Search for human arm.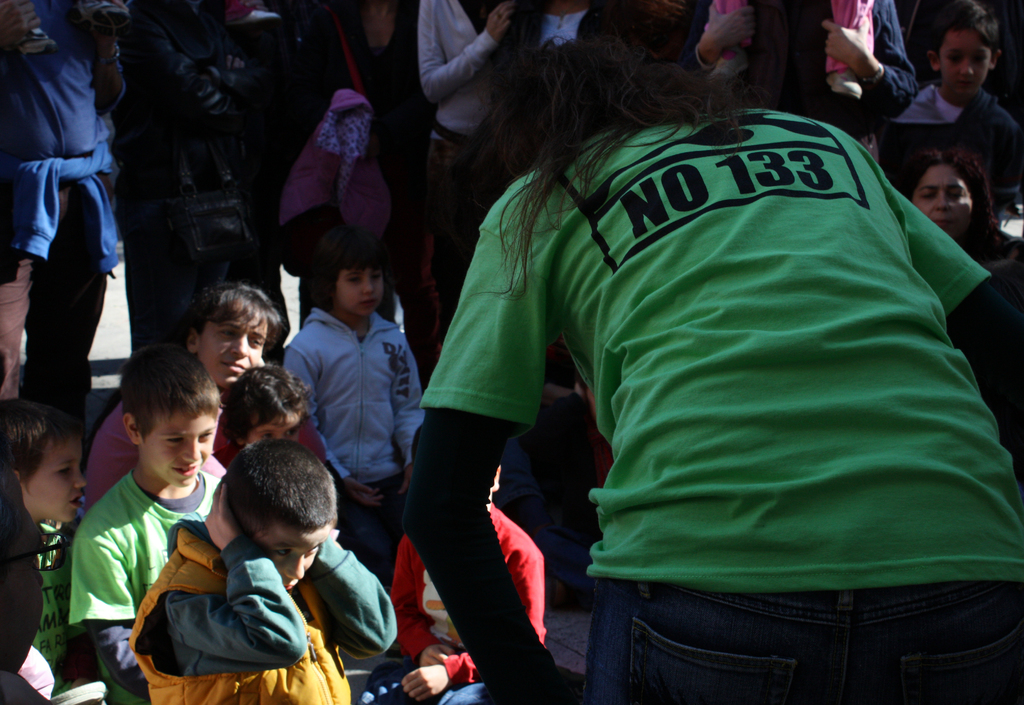
Found at [left=170, top=480, right=303, bottom=672].
